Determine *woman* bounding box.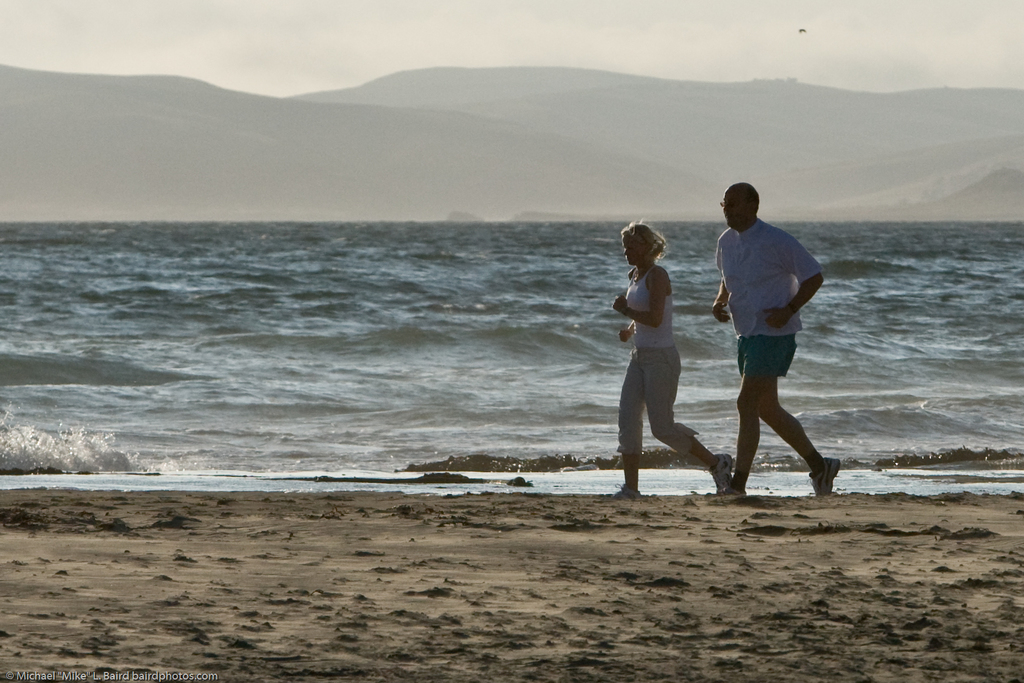
Determined: [x1=620, y1=210, x2=705, y2=493].
